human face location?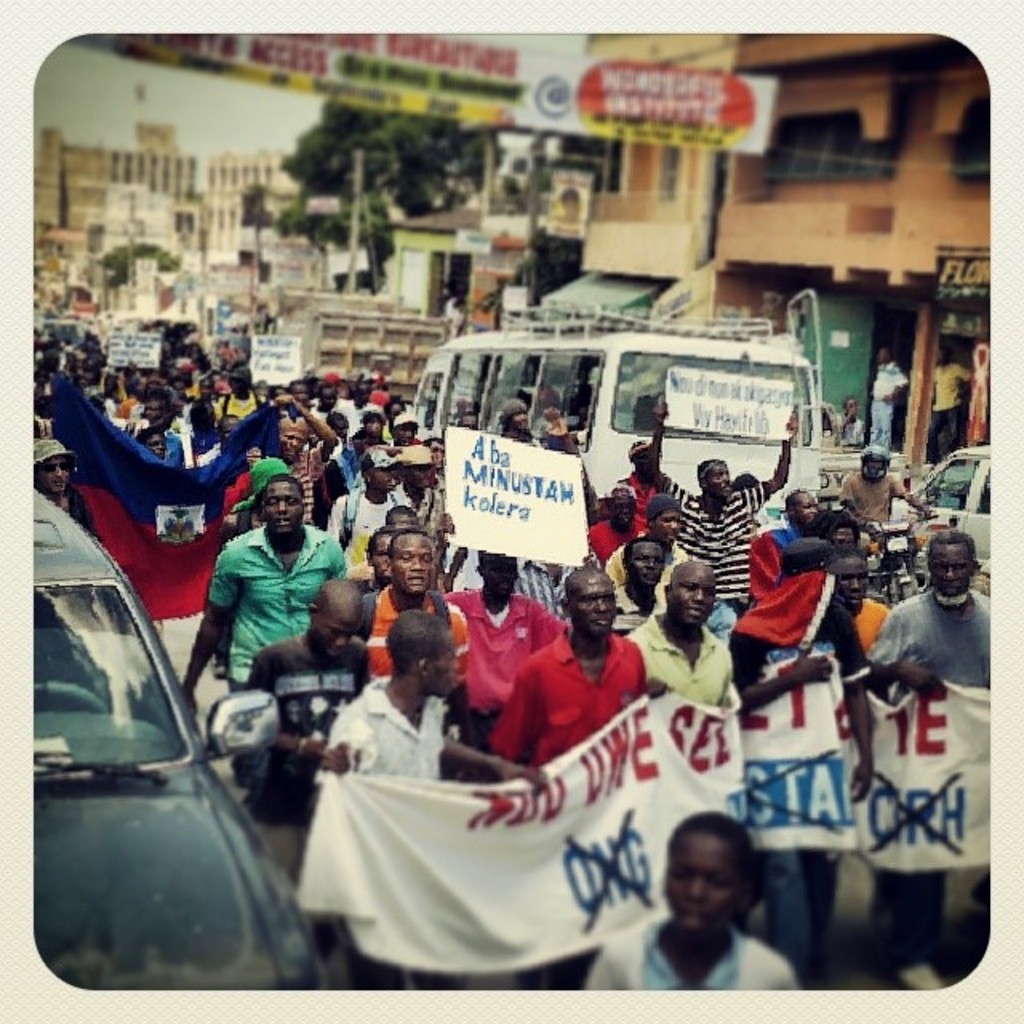
(left=573, top=570, right=611, bottom=630)
